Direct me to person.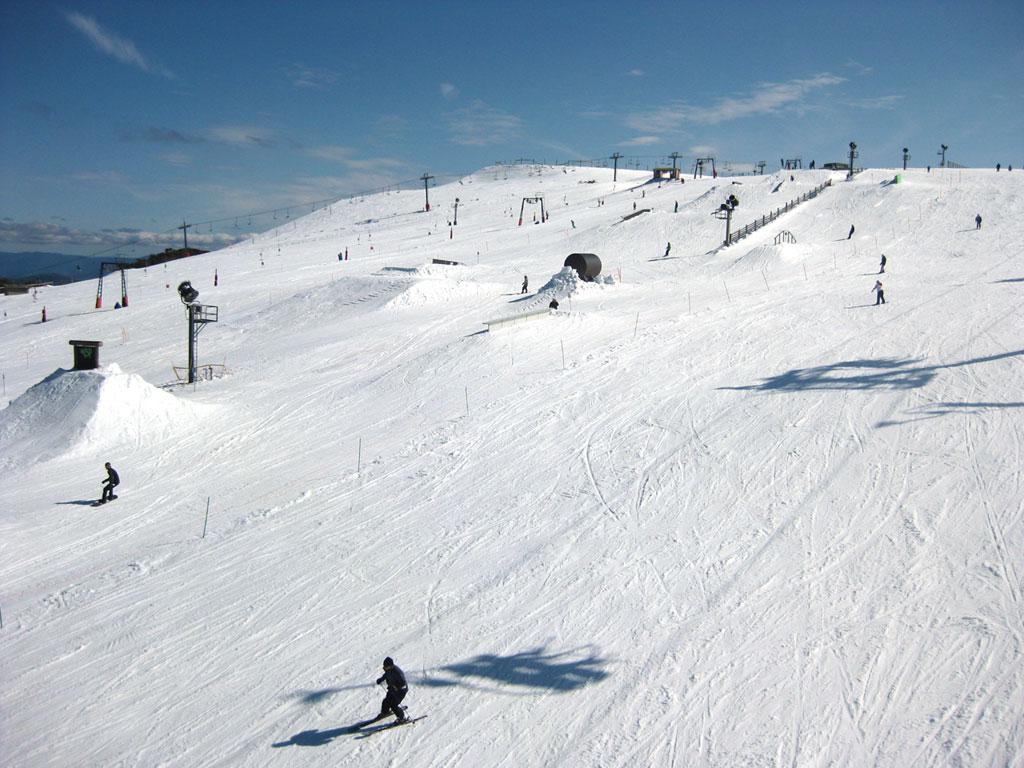
Direction: rect(878, 252, 888, 272).
